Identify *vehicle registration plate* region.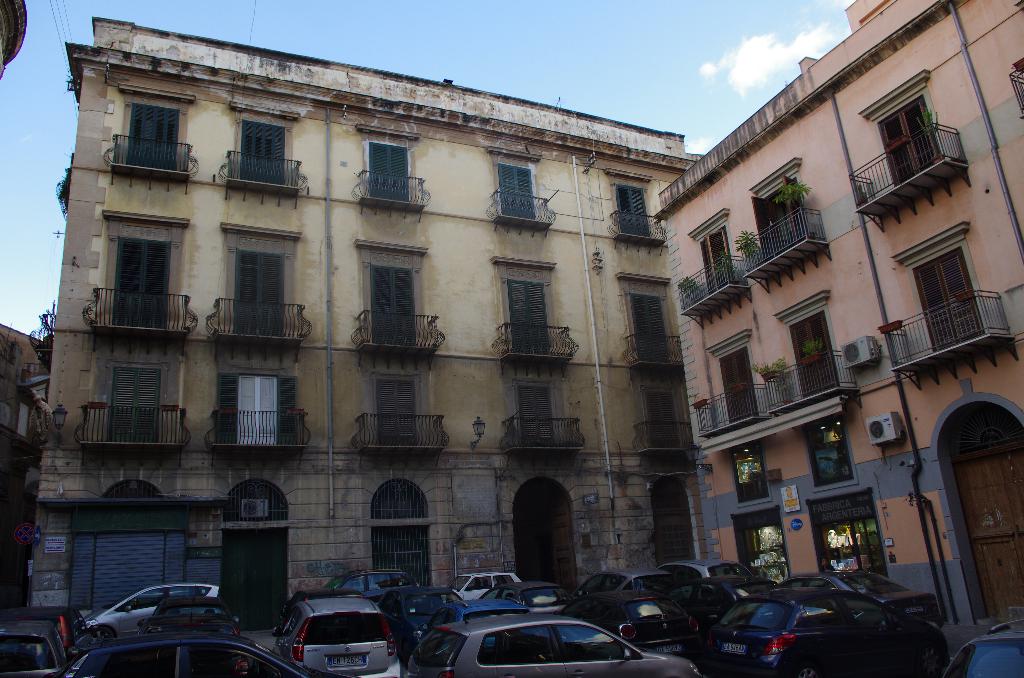
Region: x1=721 y1=642 x2=745 y2=653.
